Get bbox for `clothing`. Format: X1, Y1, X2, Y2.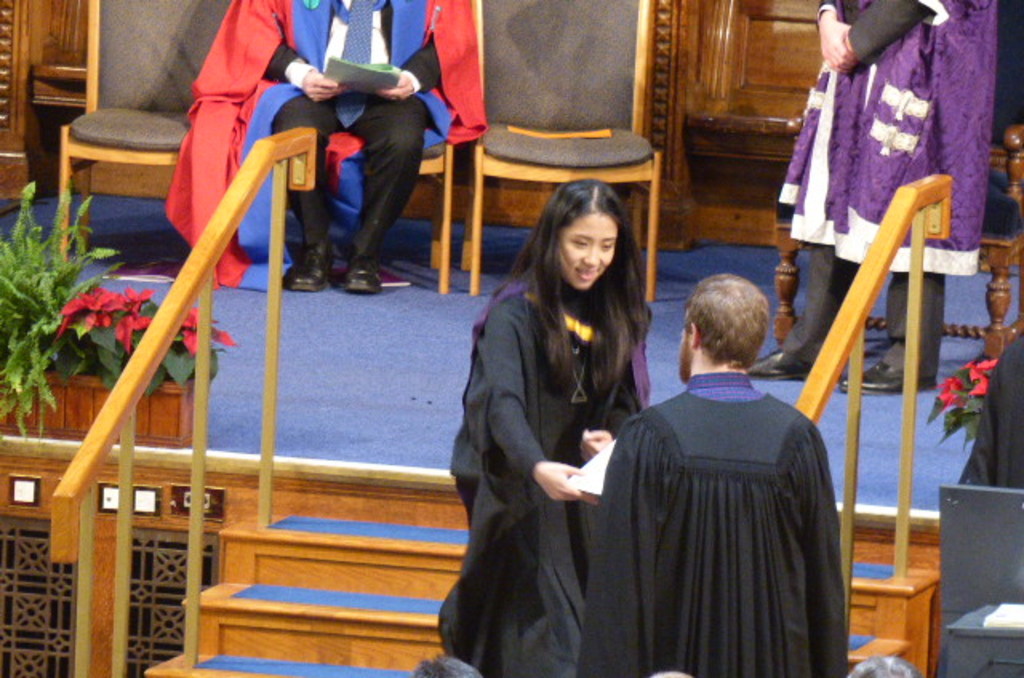
587, 323, 859, 677.
